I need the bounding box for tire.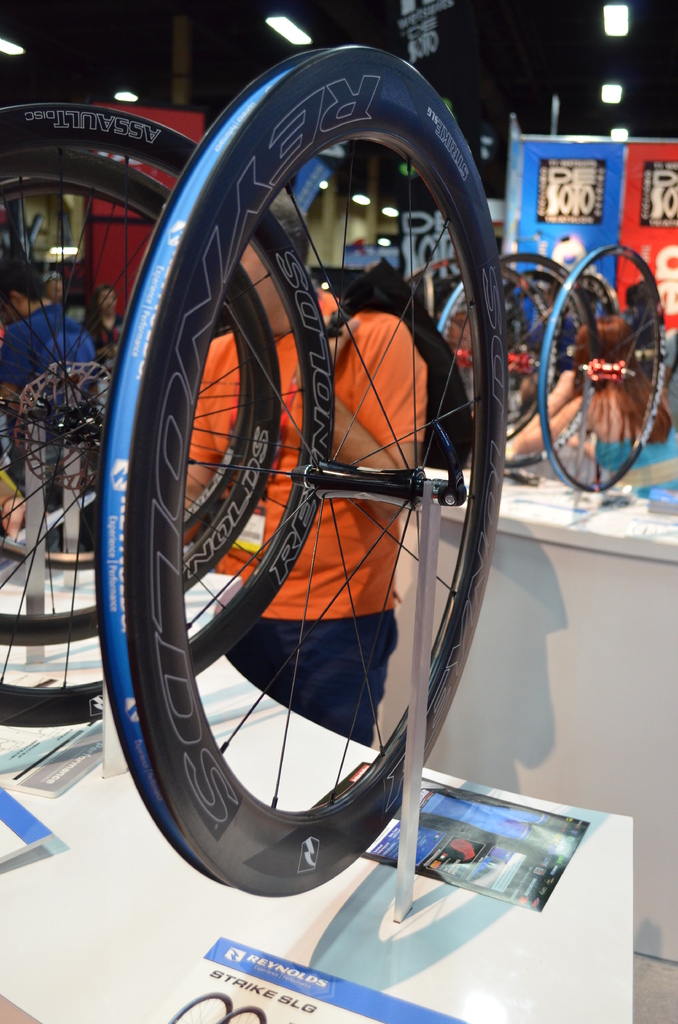
Here it is: (471, 267, 577, 442).
